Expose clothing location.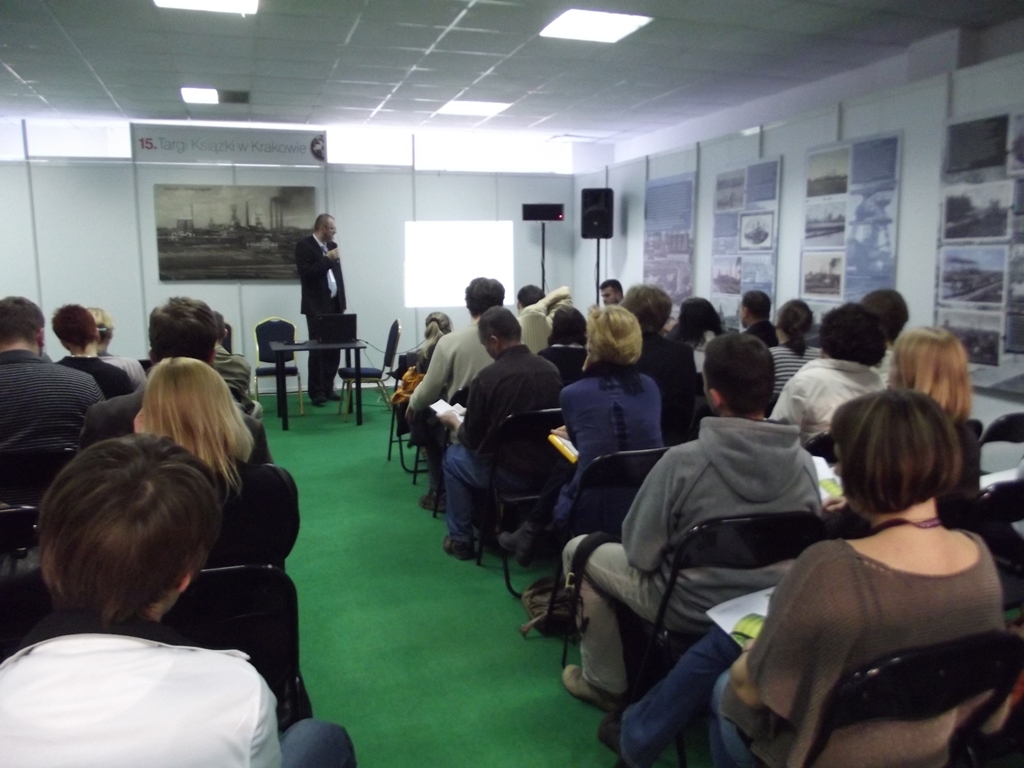
Exposed at rect(81, 385, 144, 449).
